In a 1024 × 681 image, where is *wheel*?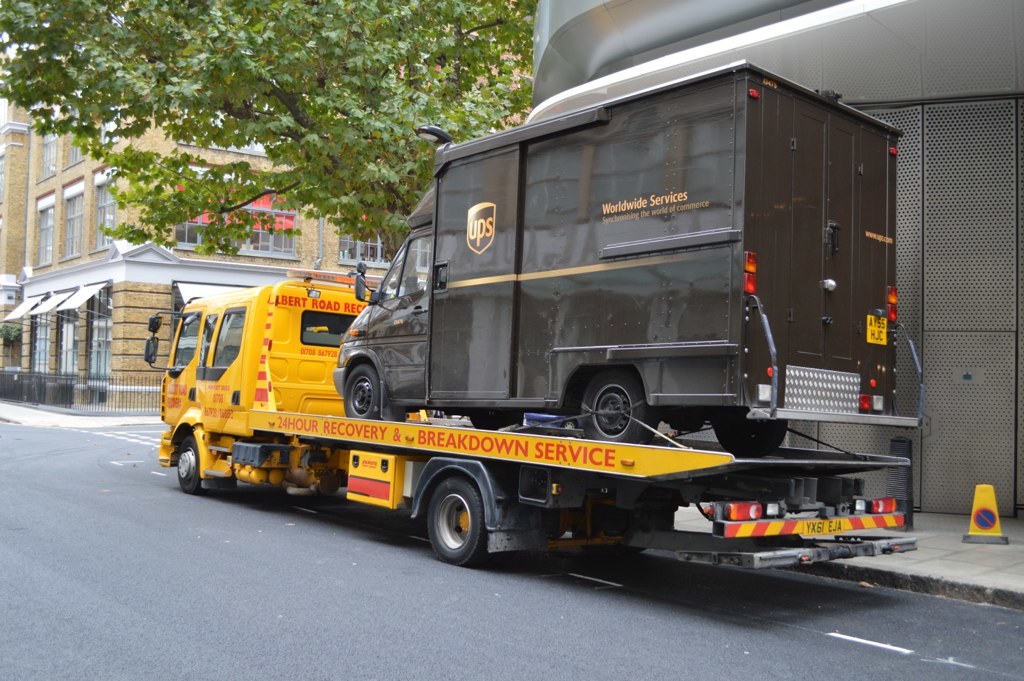
bbox=[426, 476, 485, 569].
